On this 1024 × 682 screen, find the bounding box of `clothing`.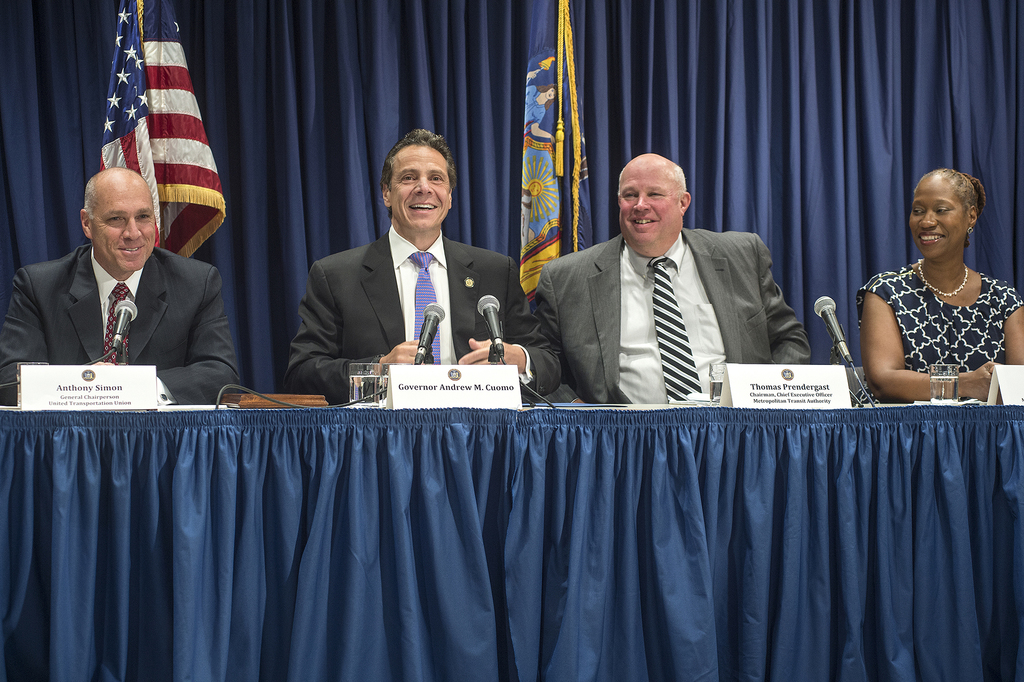
Bounding box: region(283, 220, 556, 382).
